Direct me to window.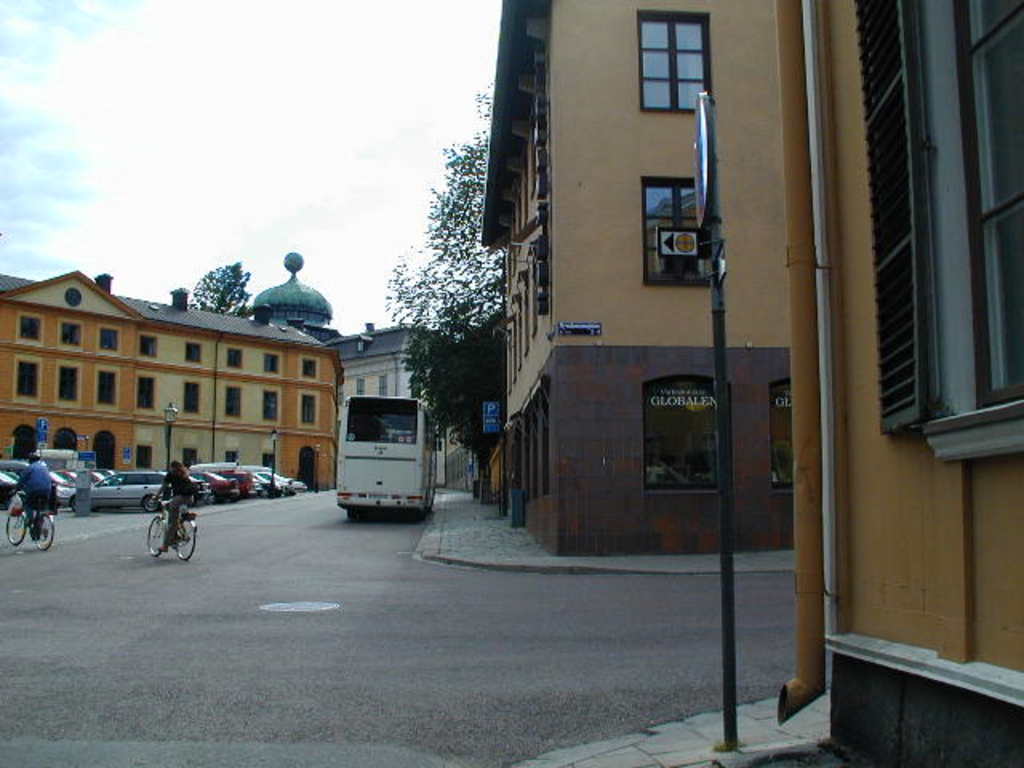
Direction: (left=187, top=339, right=202, bottom=363).
